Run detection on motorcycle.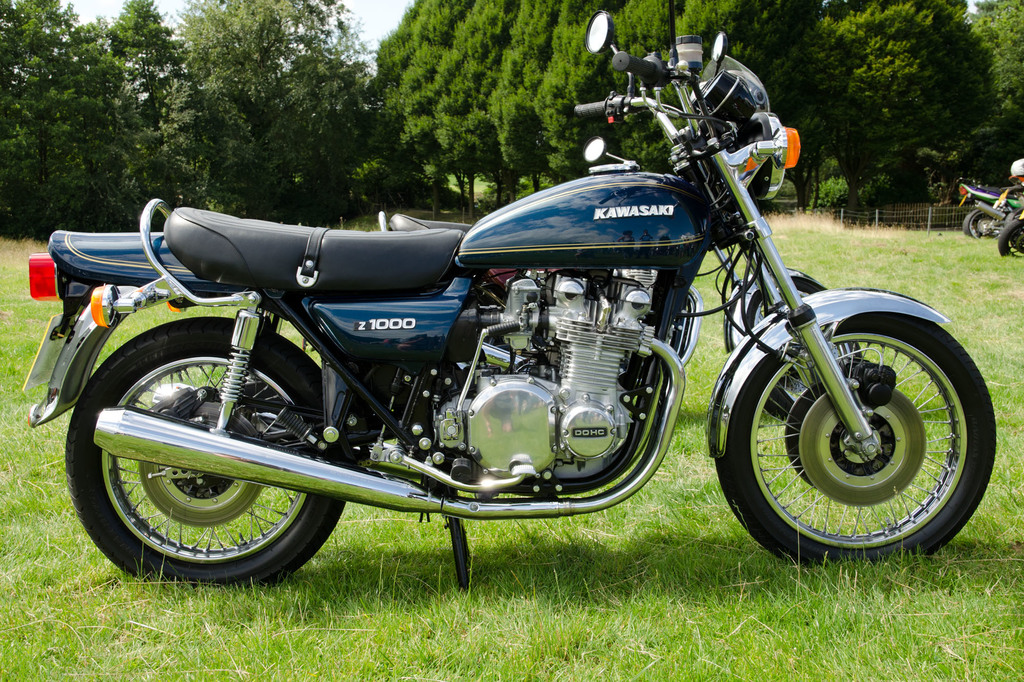
Result: <box>376,132,862,422</box>.
